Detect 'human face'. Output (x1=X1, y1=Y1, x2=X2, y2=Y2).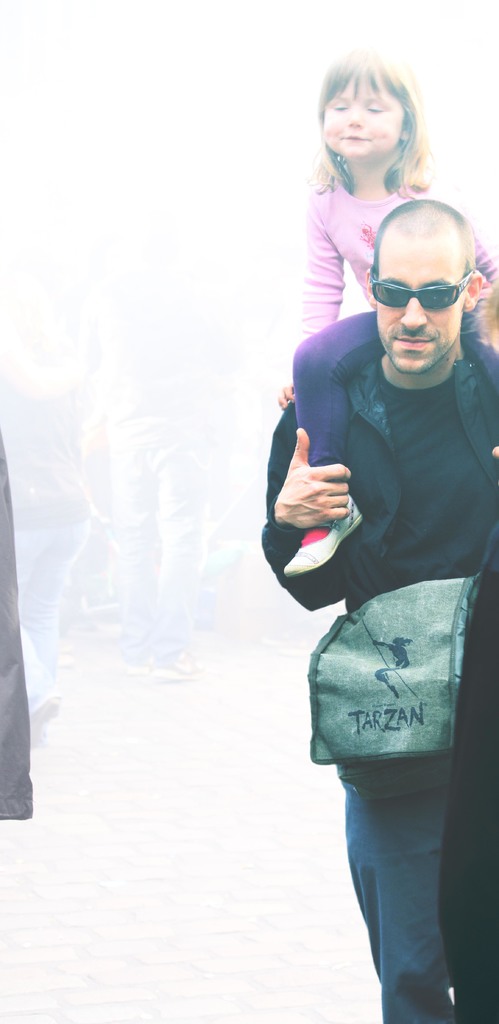
(x1=324, y1=77, x2=403, y2=154).
